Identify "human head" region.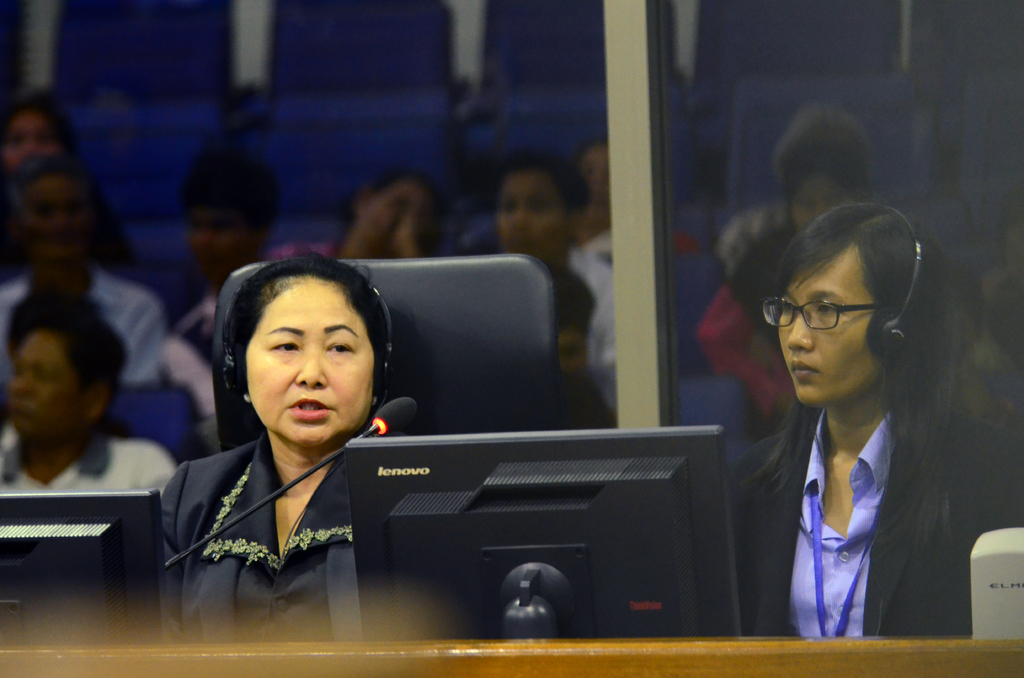
Region: [774, 205, 948, 407].
